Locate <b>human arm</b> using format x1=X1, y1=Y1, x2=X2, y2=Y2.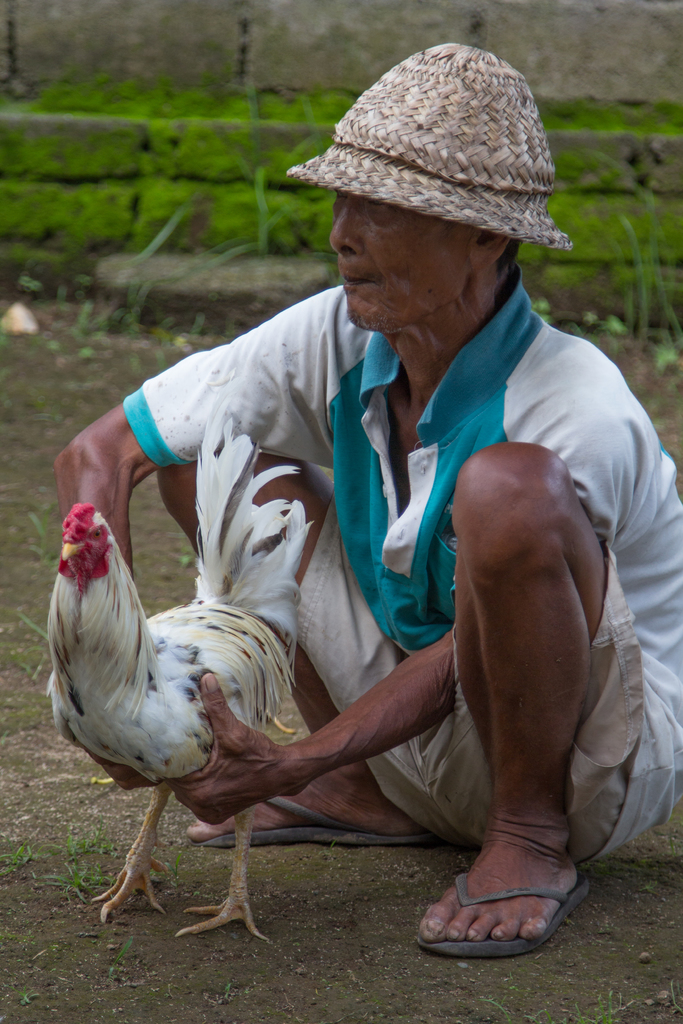
x1=49, y1=309, x2=308, y2=570.
